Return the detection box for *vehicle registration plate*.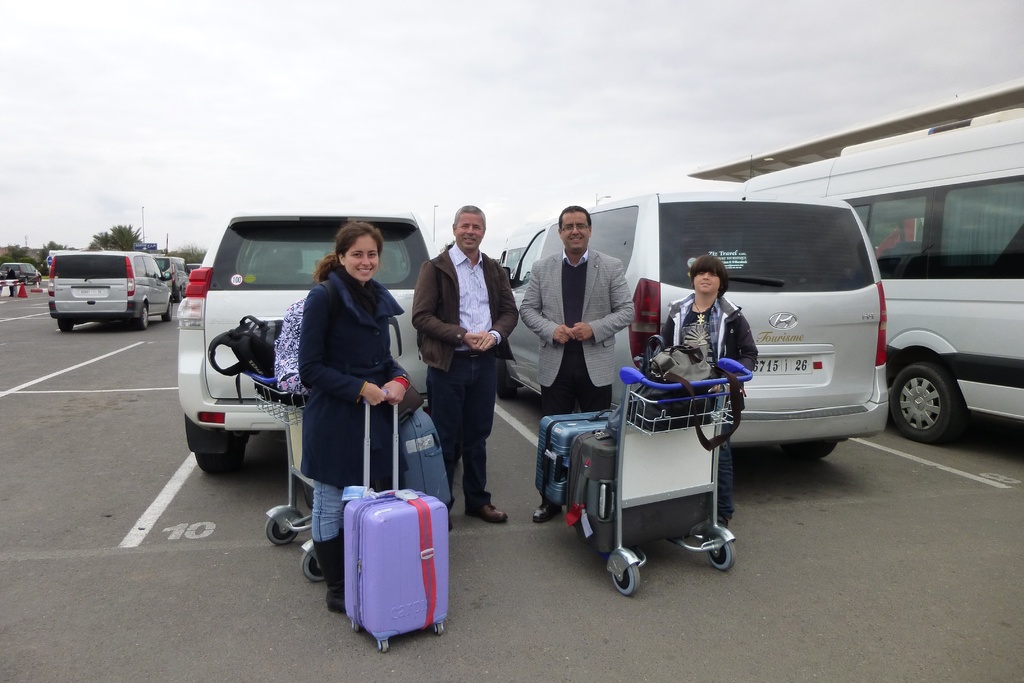
Rect(751, 357, 811, 377).
